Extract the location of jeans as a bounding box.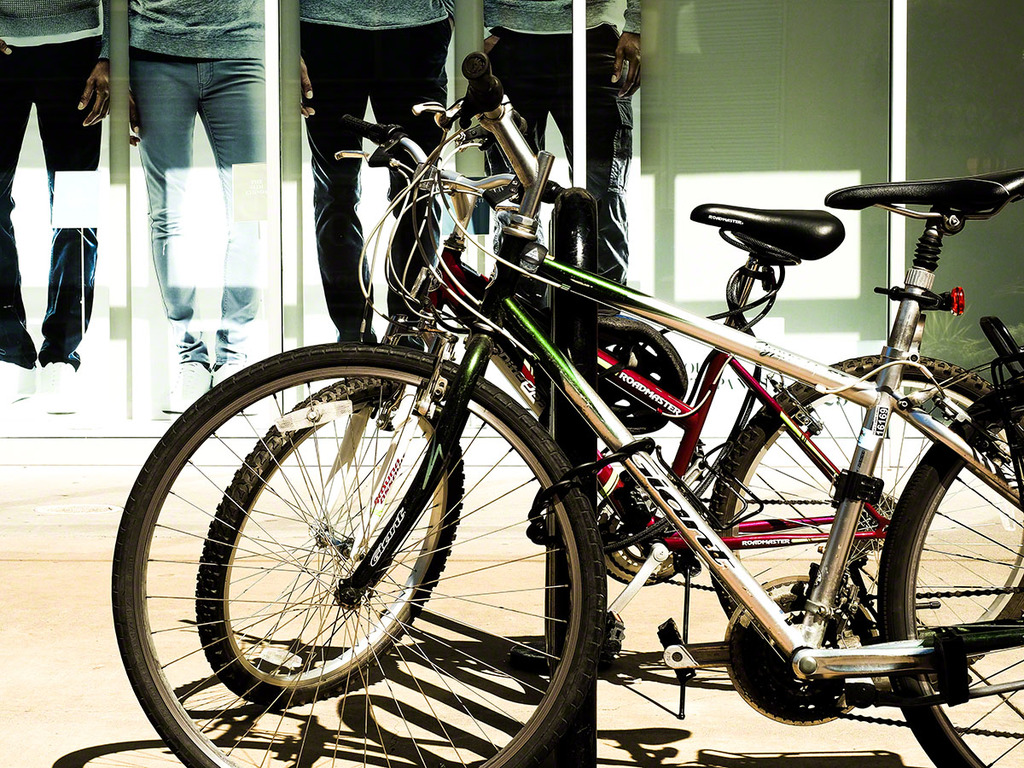
(x1=284, y1=18, x2=468, y2=345).
